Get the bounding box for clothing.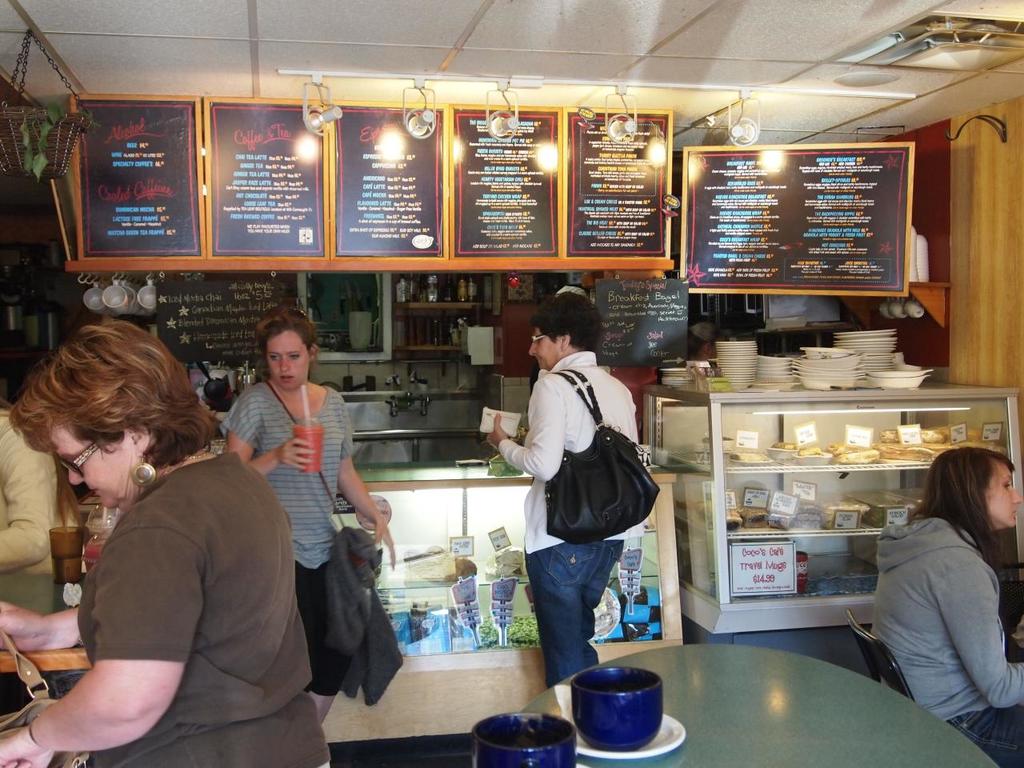
locate(526, 350, 652, 554).
